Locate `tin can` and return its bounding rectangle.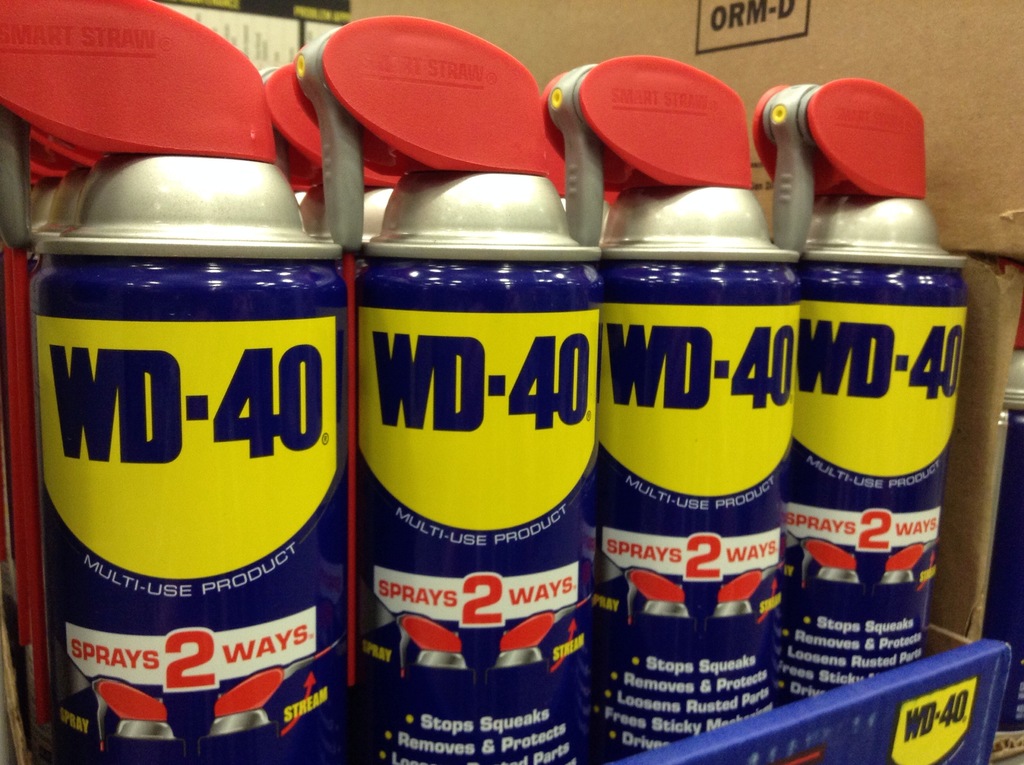
(left=361, top=172, right=607, bottom=764).
